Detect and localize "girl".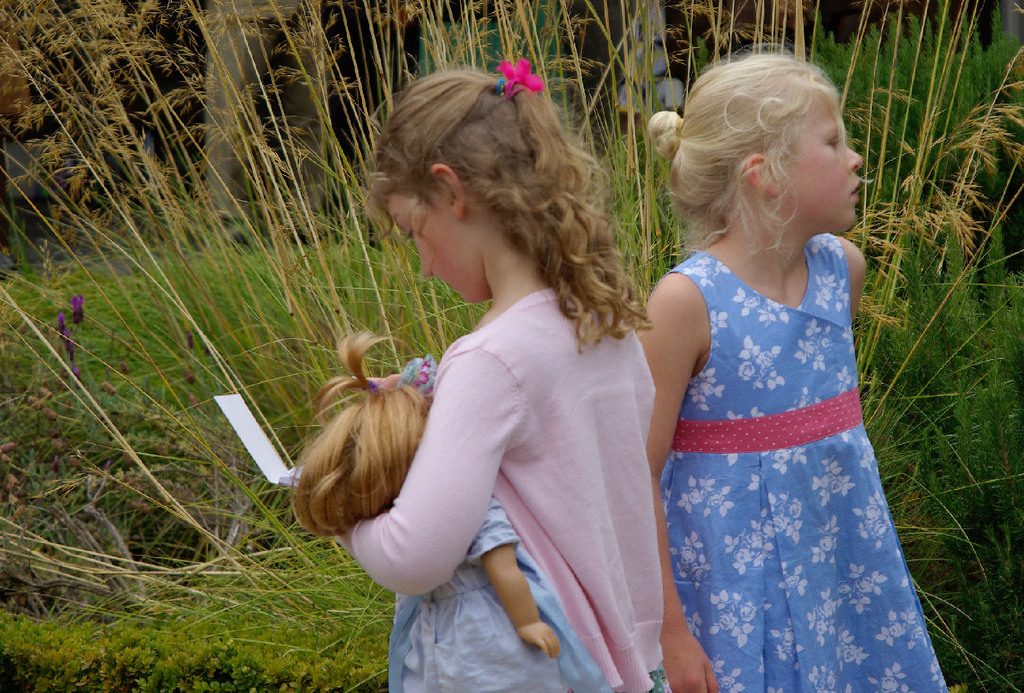
Localized at 337, 81, 661, 692.
